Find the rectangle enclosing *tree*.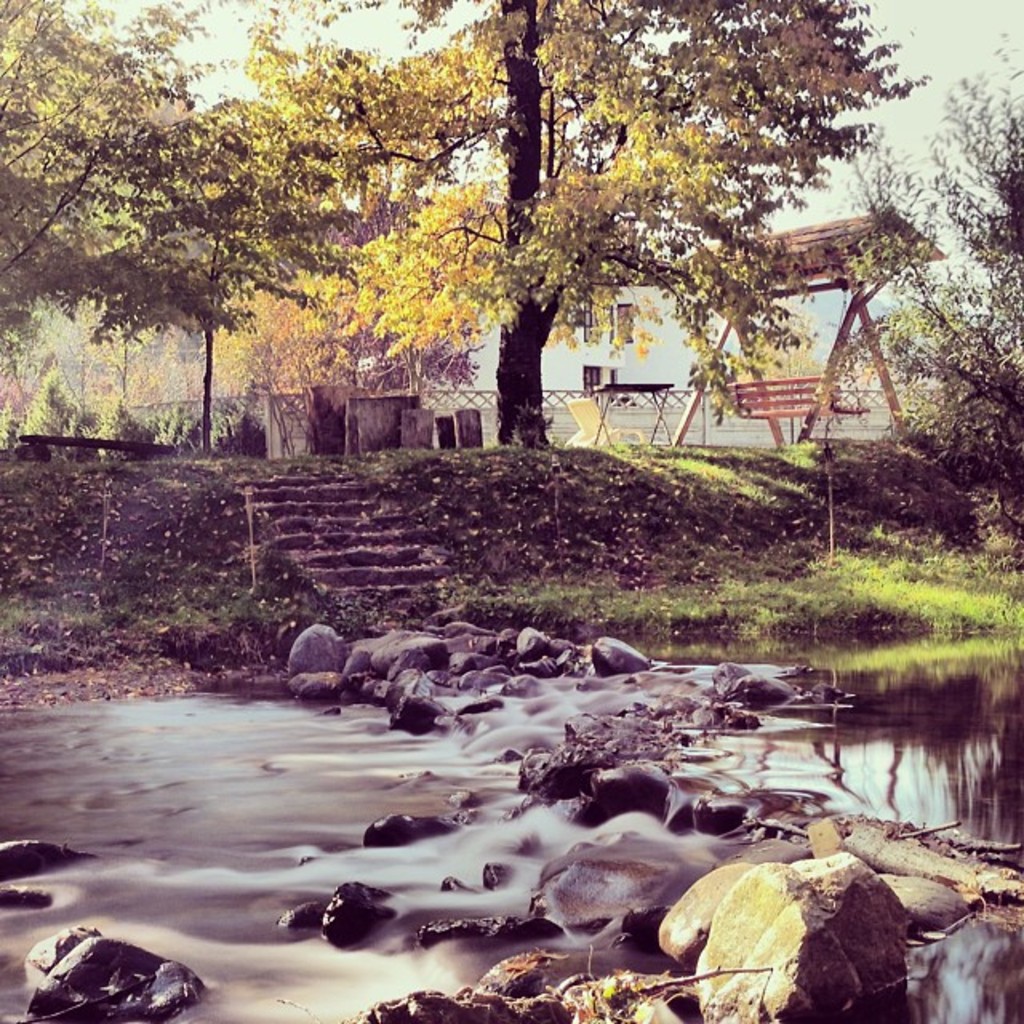
l=157, t=24, r=904, b=483.
